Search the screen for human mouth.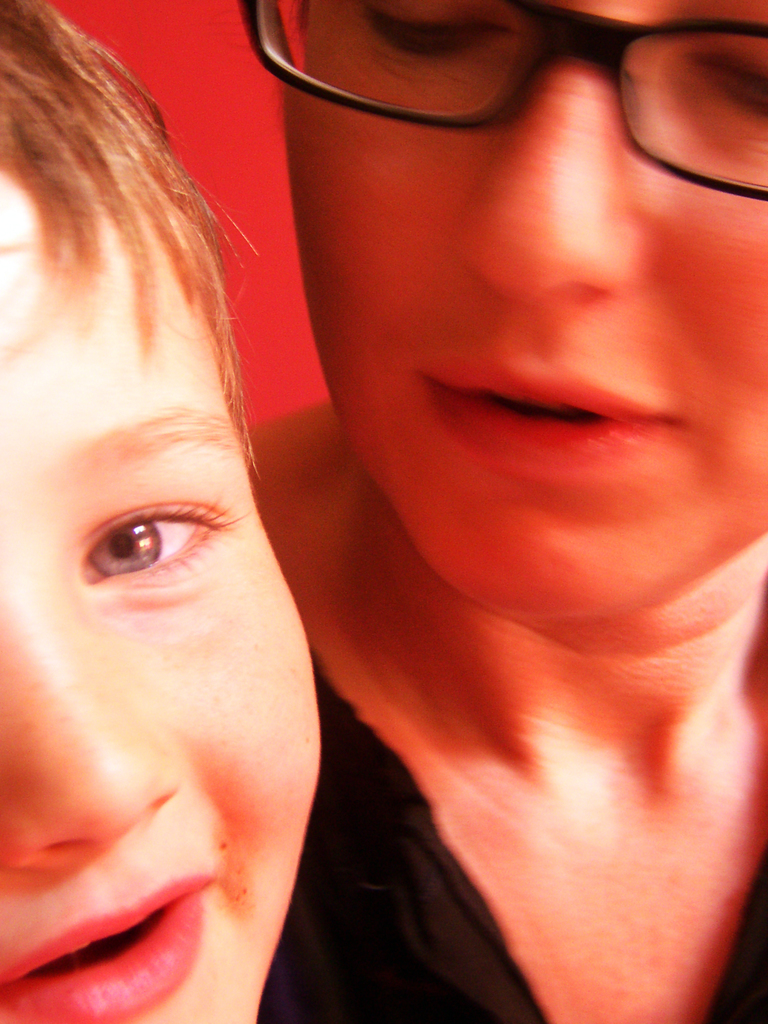
Found at box=[415, 347, 693, 483].
